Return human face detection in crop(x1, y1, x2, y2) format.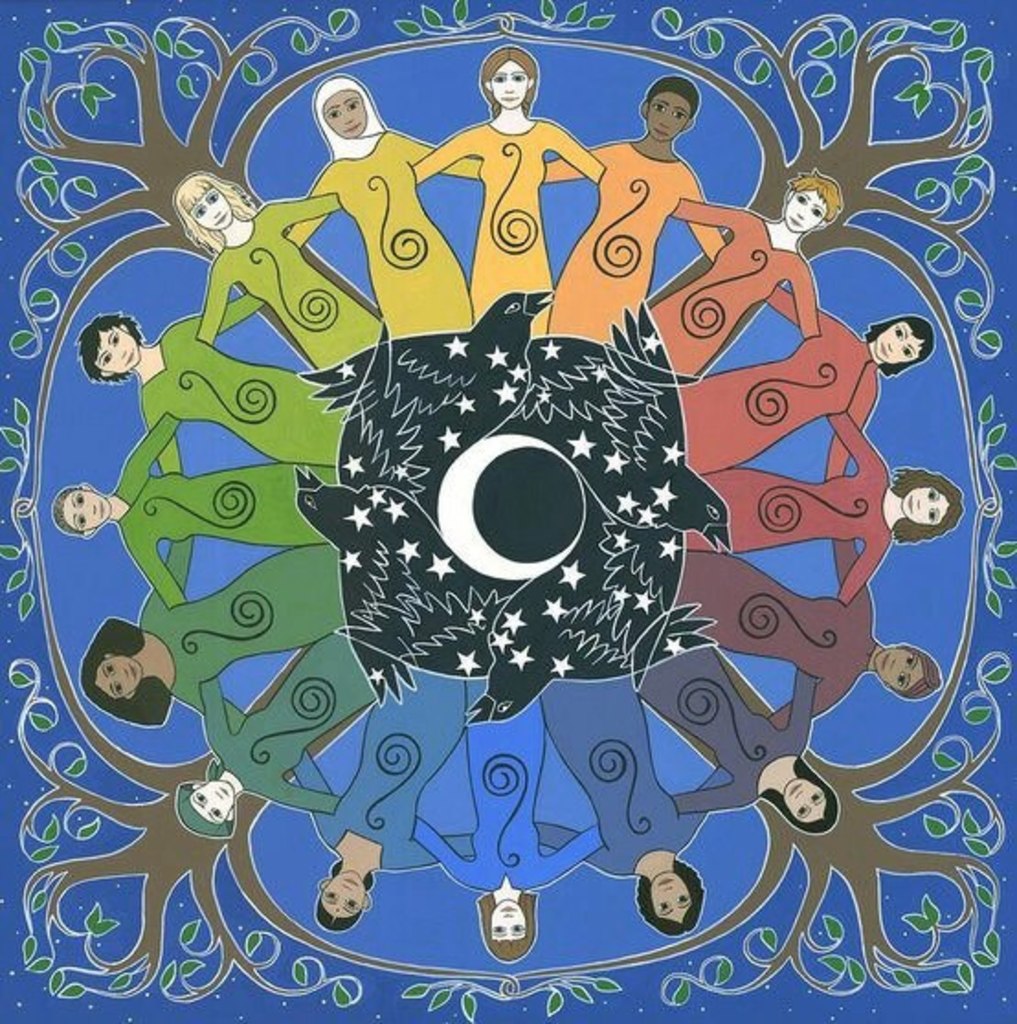
crop(187, 185, 233, 231).
